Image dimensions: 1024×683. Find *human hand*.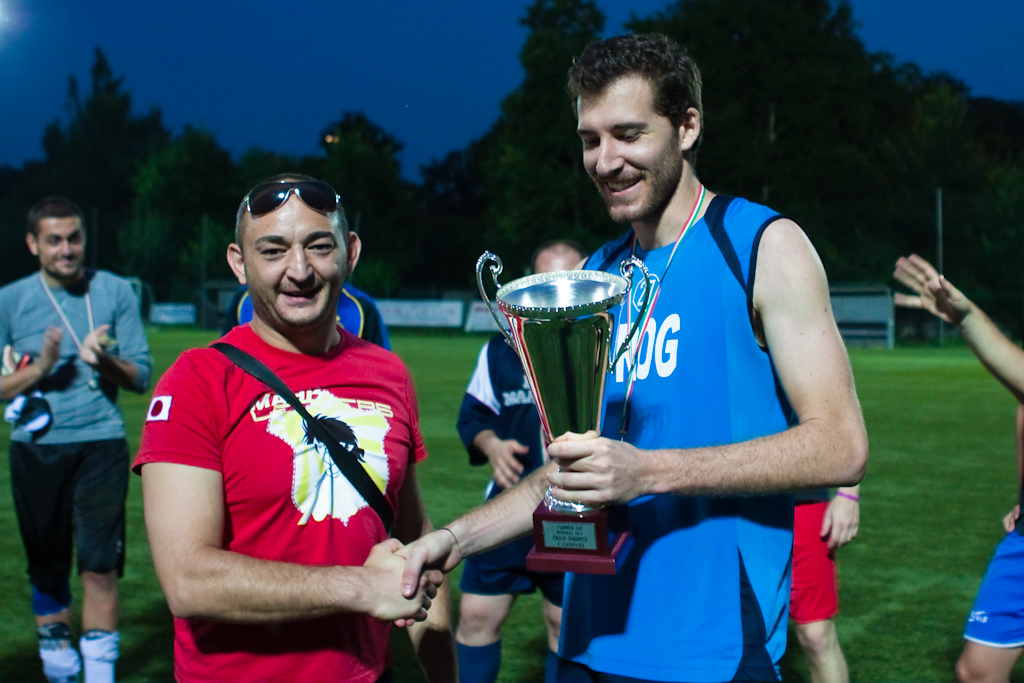
(392,529,463,627).
